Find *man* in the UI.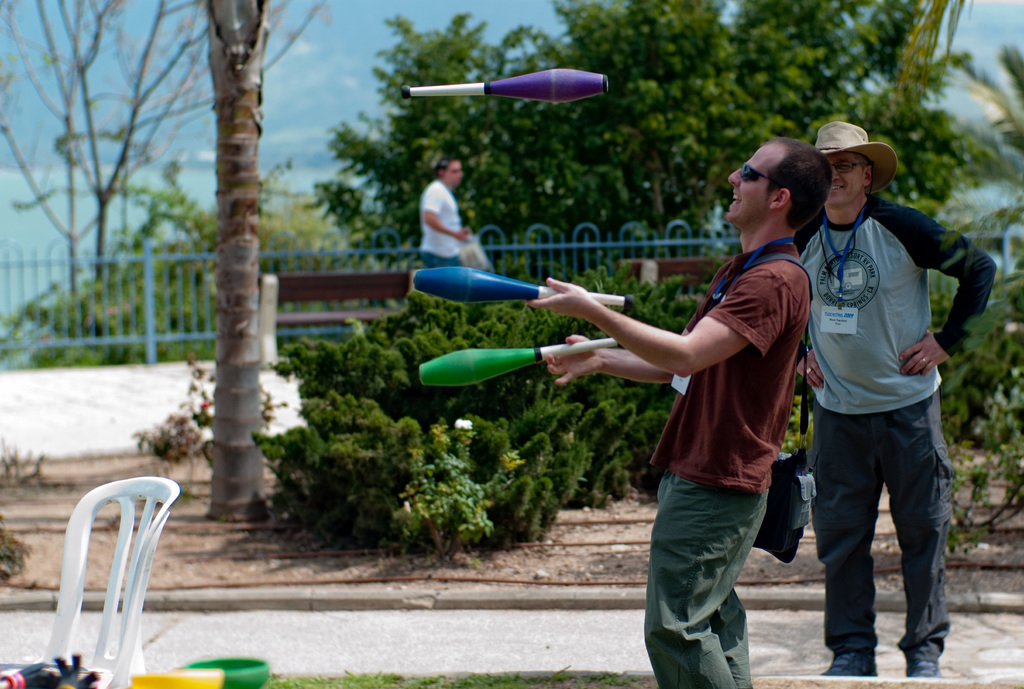
UI element at (785, 118, 972, 677).
